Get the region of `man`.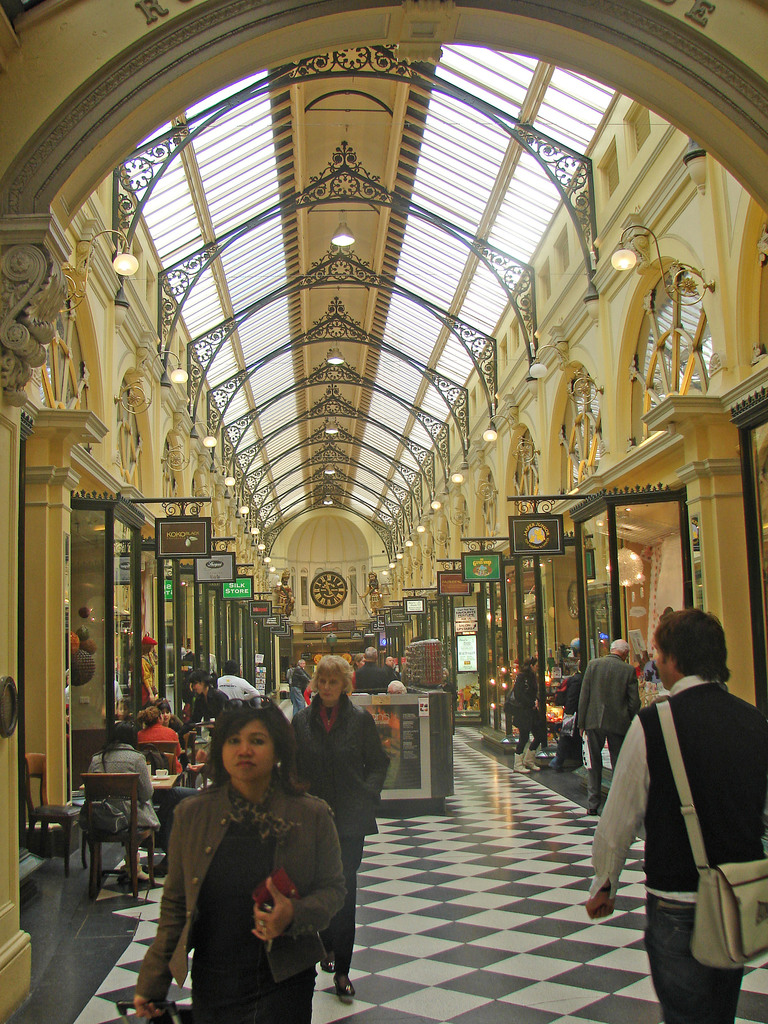
pyautogui.locateOnScreen(574, 637, 644, 814).
